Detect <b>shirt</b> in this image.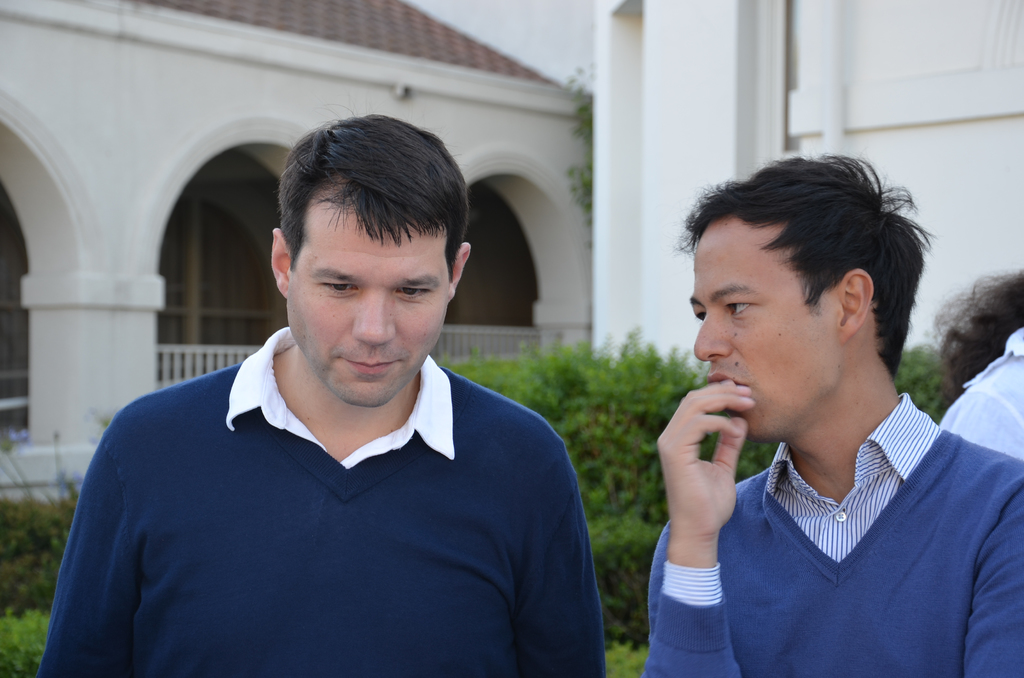
Detection: bbox=(935, 325, 1023, 462).
